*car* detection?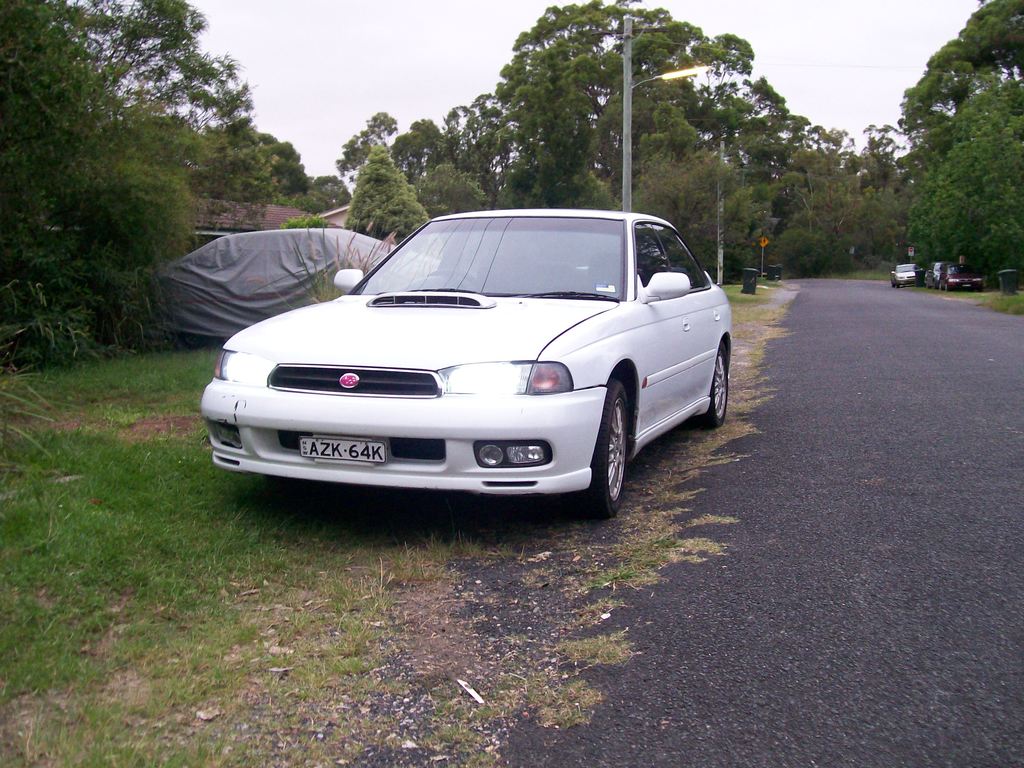
x1=205, y1=200, x2=726, y2=519
